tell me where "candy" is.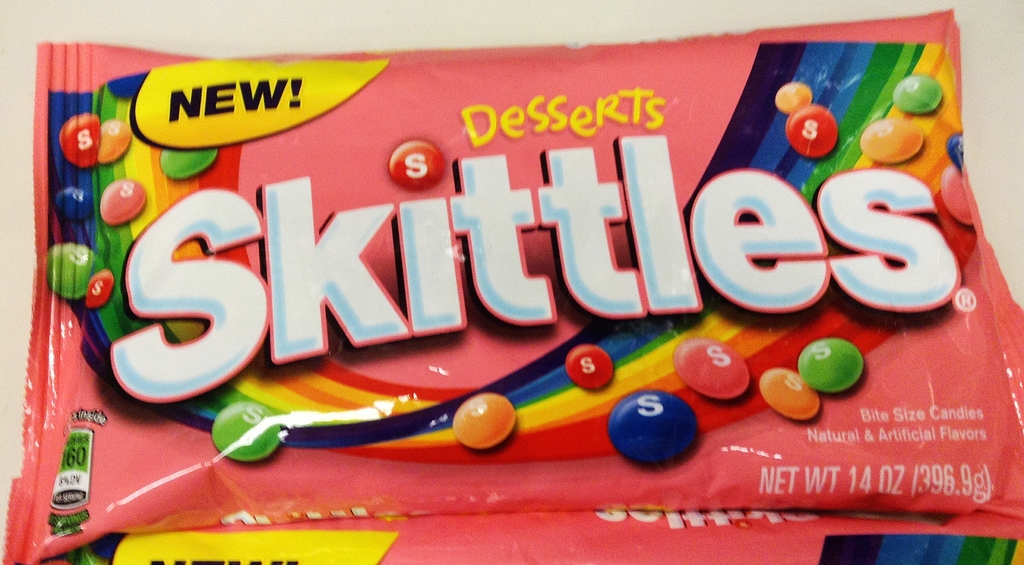
"candy" is at bbox=[863, 113, 929, 166].
